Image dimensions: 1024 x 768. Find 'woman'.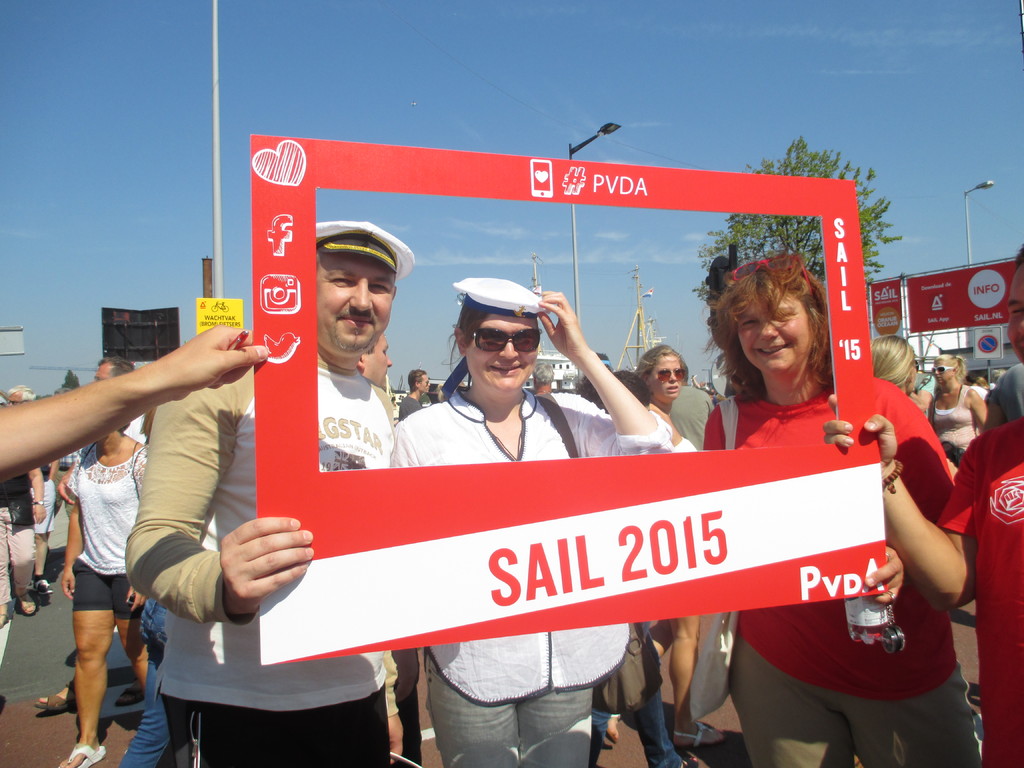
bbox=(866, 333, 932, 420).
